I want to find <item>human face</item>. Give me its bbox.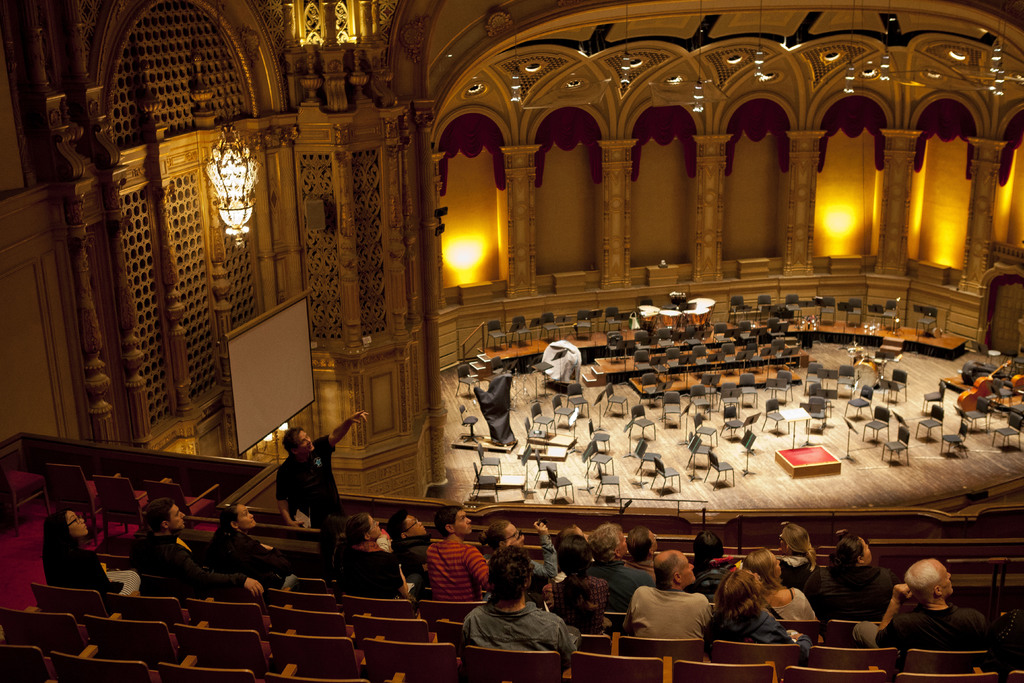
{"left": 678, "top": 552, "right": 698, "bottom": 591}.
